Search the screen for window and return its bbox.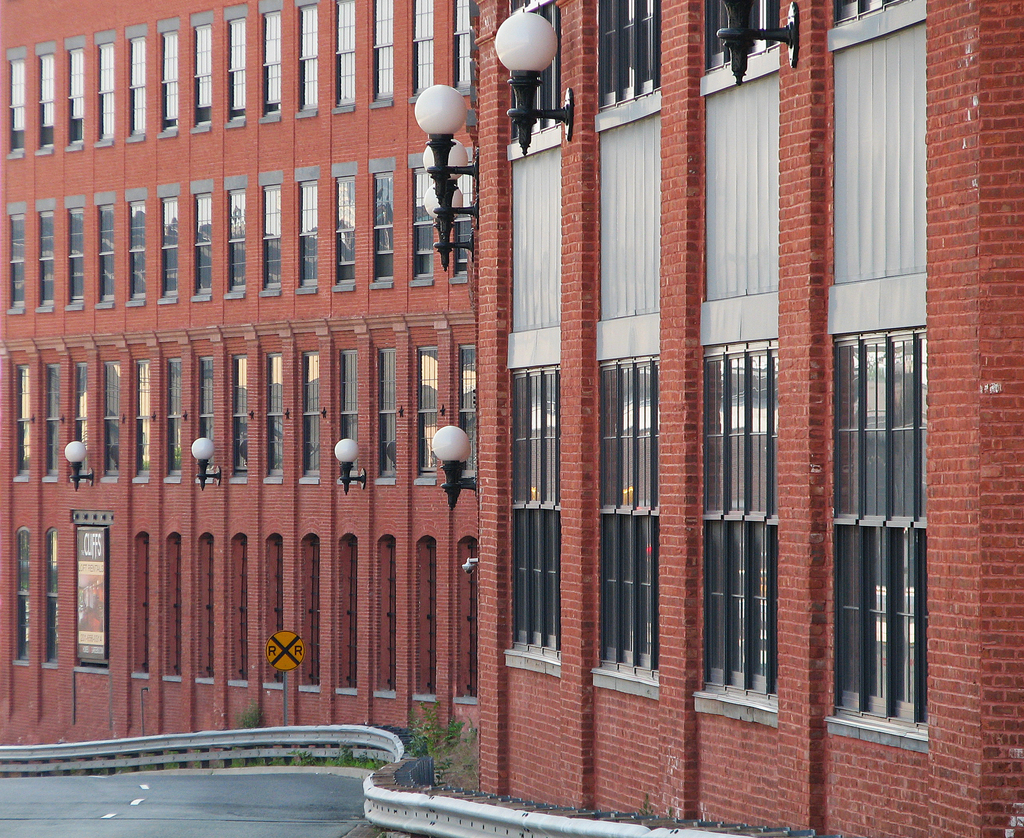
Found: bbox=(447, 147, 475, 284).
